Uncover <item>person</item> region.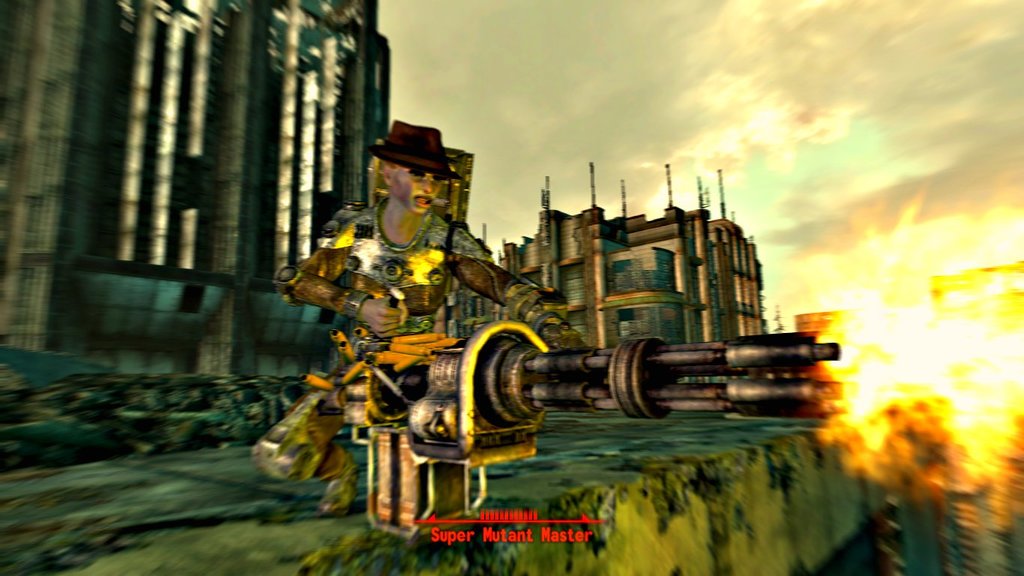
Uncovered: (253,120,583,514).
